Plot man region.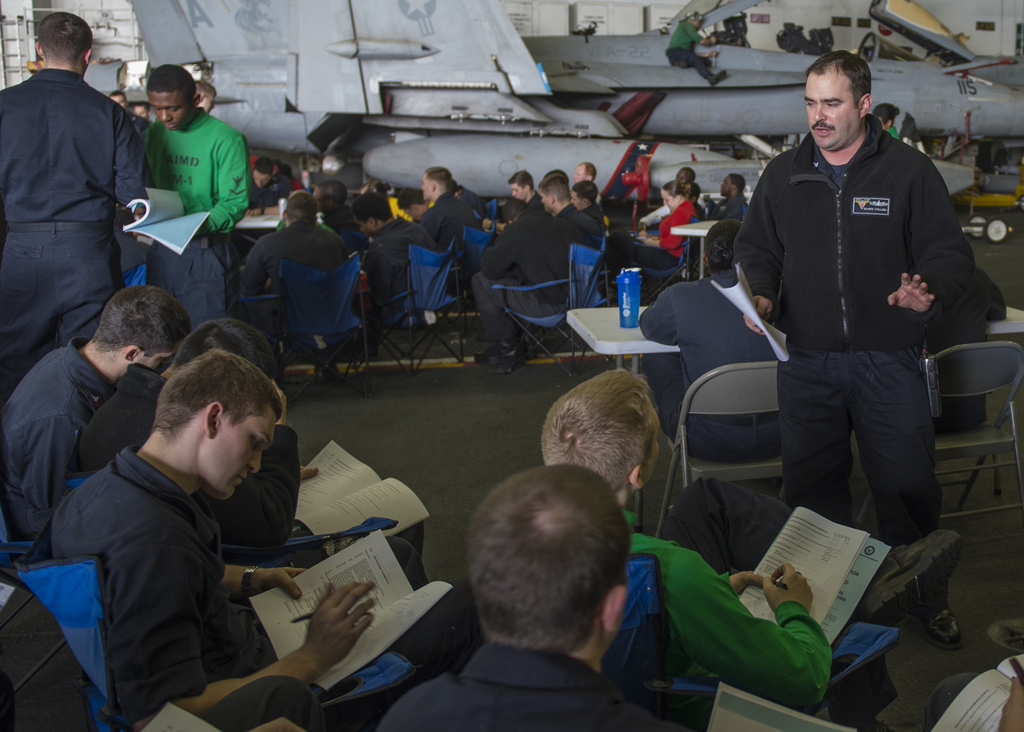
Plotted at 108:90:152:132.
